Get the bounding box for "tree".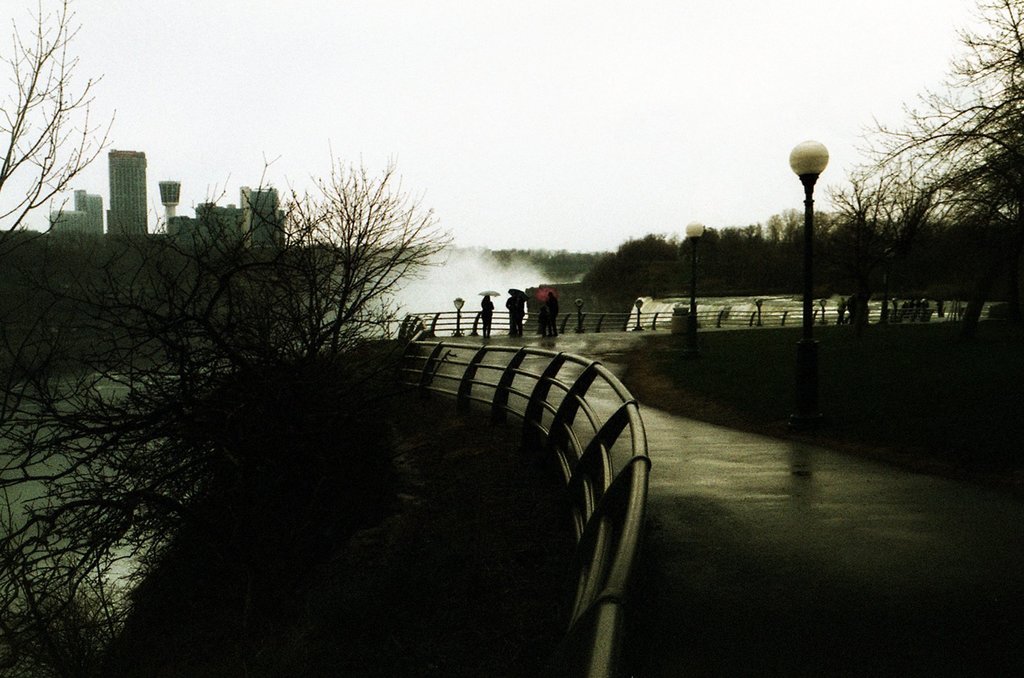
<region>2, 0, 113, 241</region>.
